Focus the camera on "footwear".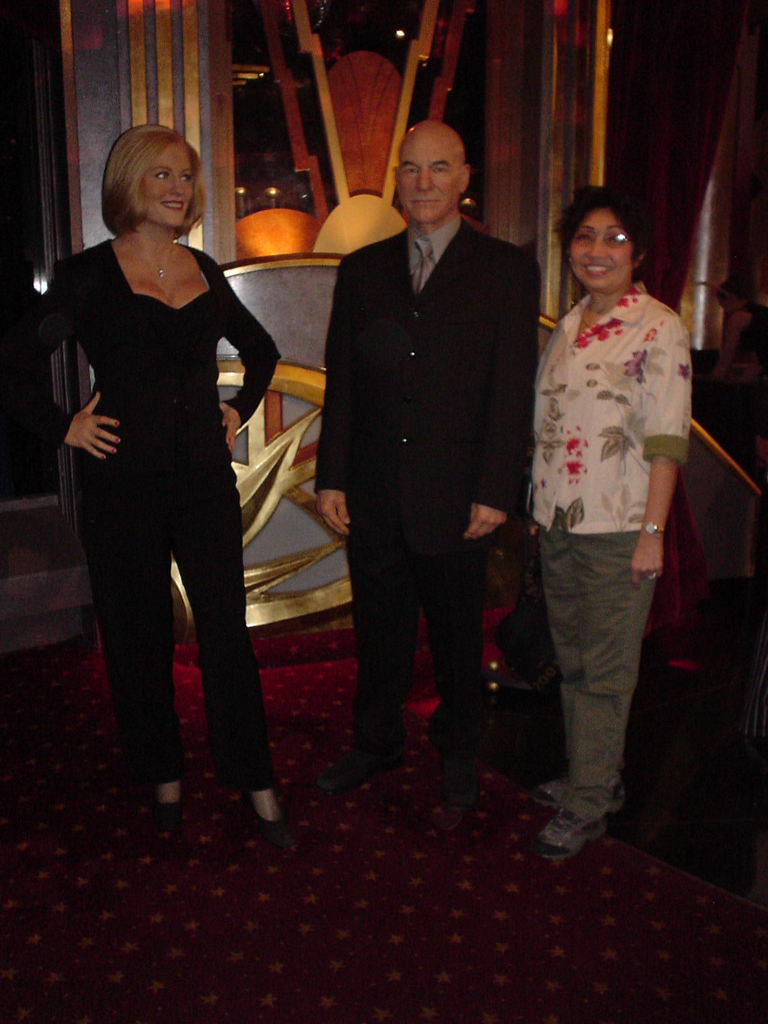
Focus region: (left=533, top=778, right=628, bottom=817).
